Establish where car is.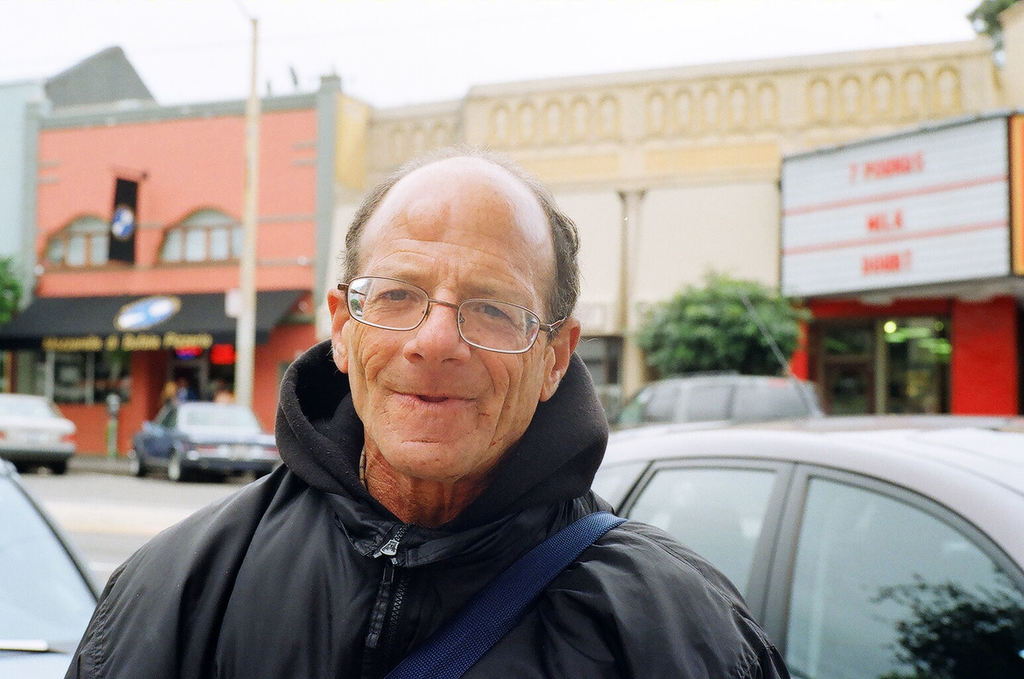
Established at detection(587, 286, 1023, 678).
